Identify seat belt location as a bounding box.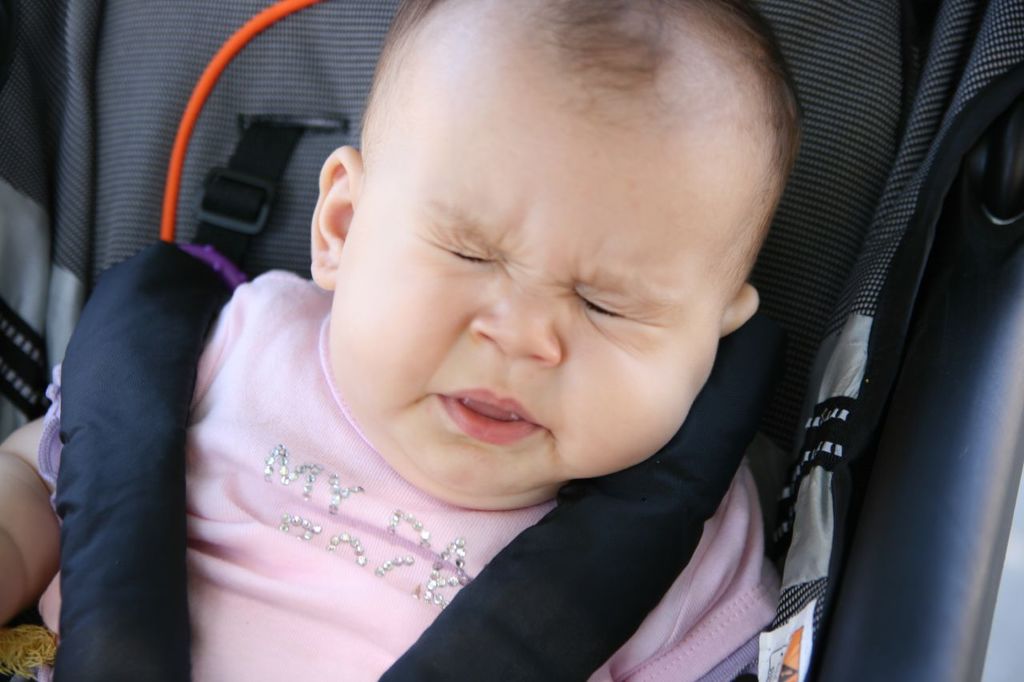
box(378, 317, 784, 681).
